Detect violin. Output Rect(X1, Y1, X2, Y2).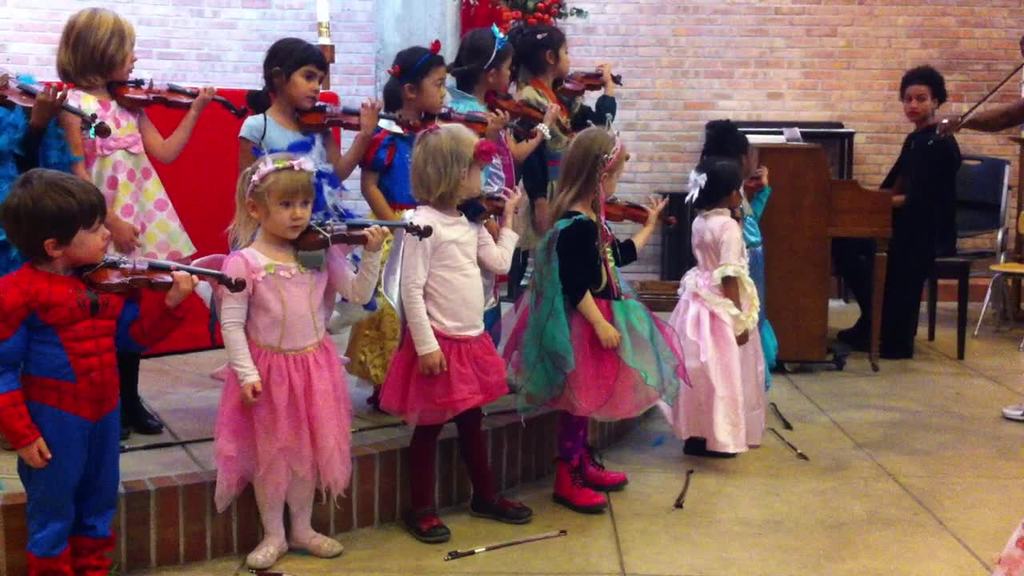
Rect(552, 66, 626, 98).
